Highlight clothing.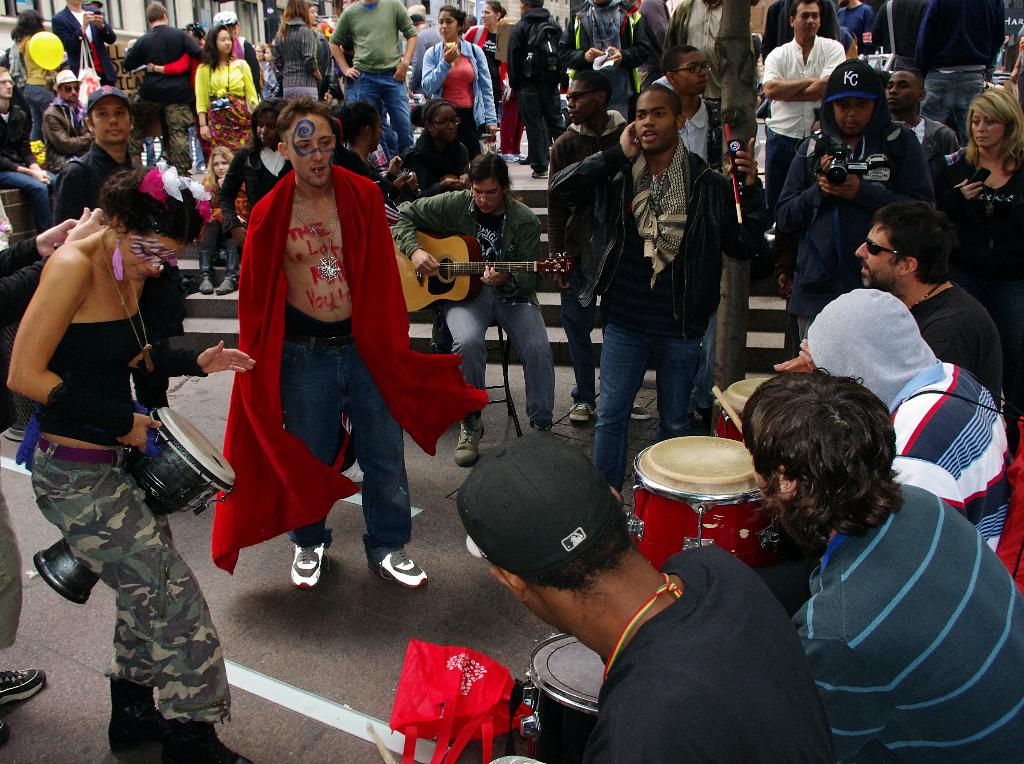
Highlighted region: bbox(896, 104, 951, 186).
